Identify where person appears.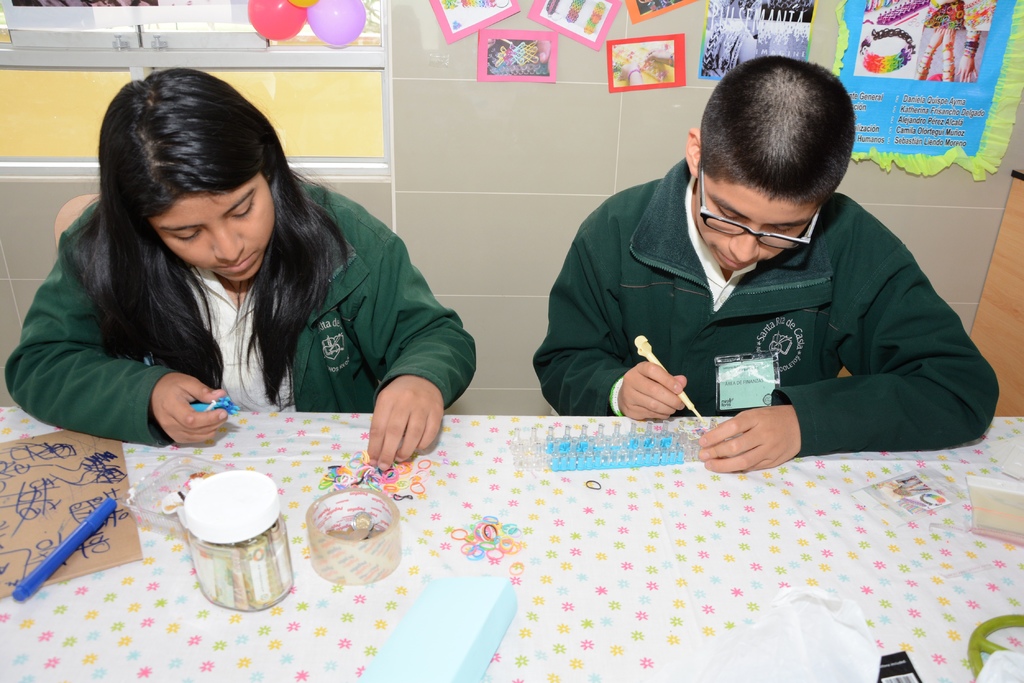
Appears at [531, 56, 985, 470].
